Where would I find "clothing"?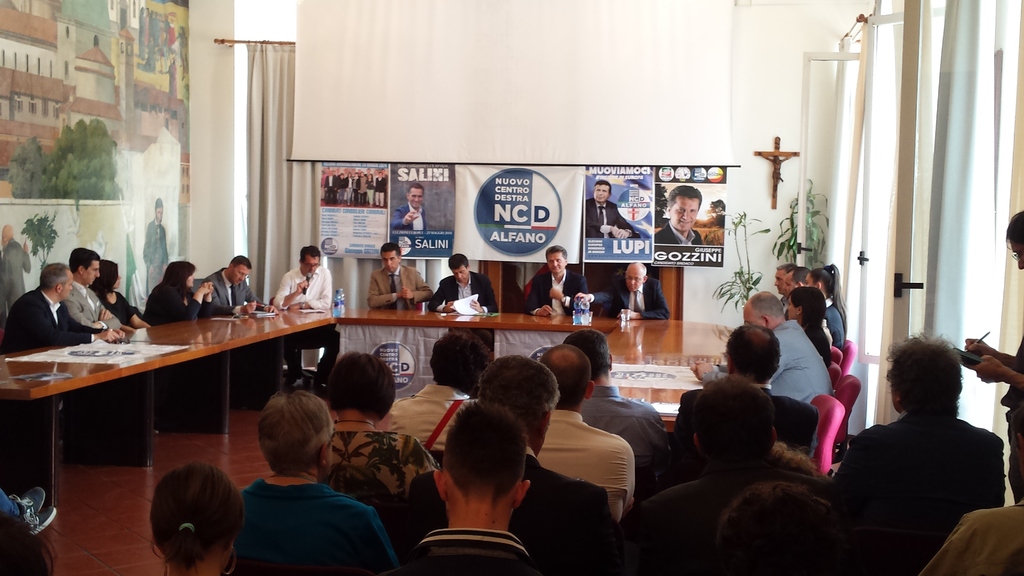
At box(768, 318, 833, 412).
